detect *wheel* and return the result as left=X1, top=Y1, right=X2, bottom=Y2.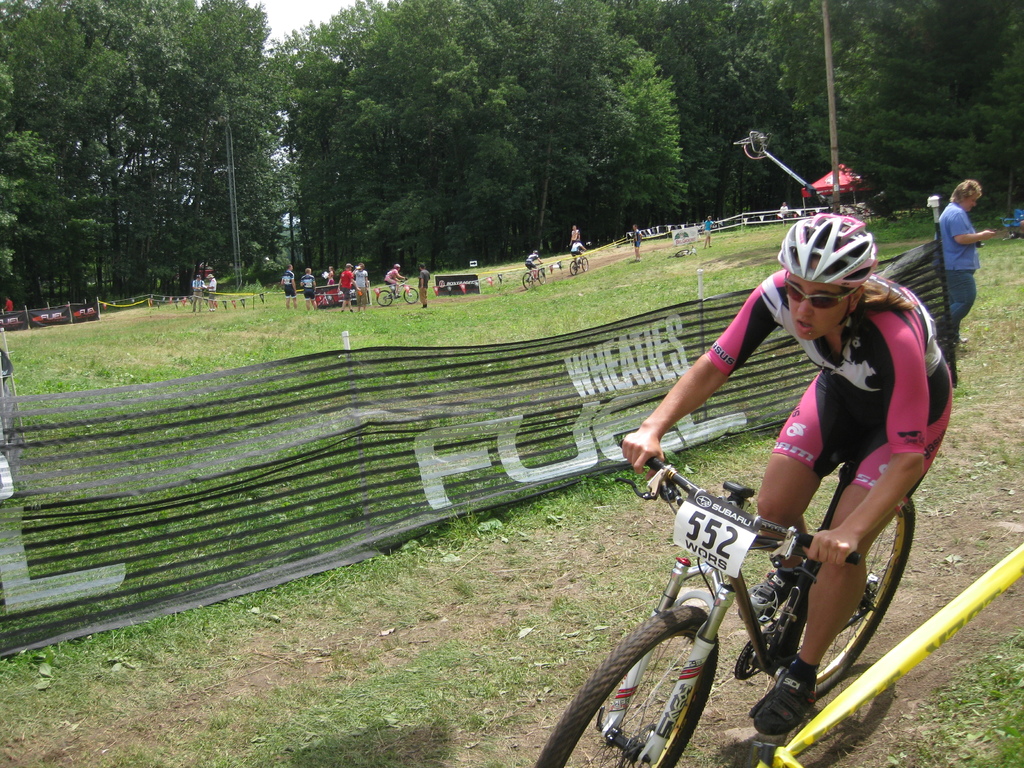
left=522, top=271, right=532, bottom=288.
